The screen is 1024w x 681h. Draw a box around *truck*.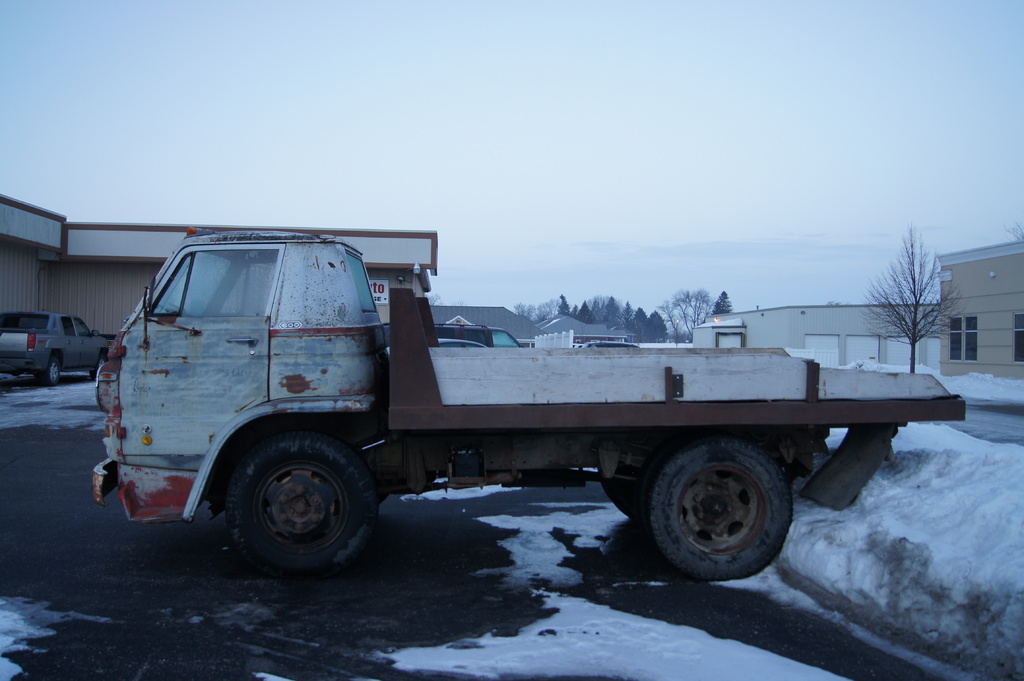
Rect(0, 308, 111, 391).
